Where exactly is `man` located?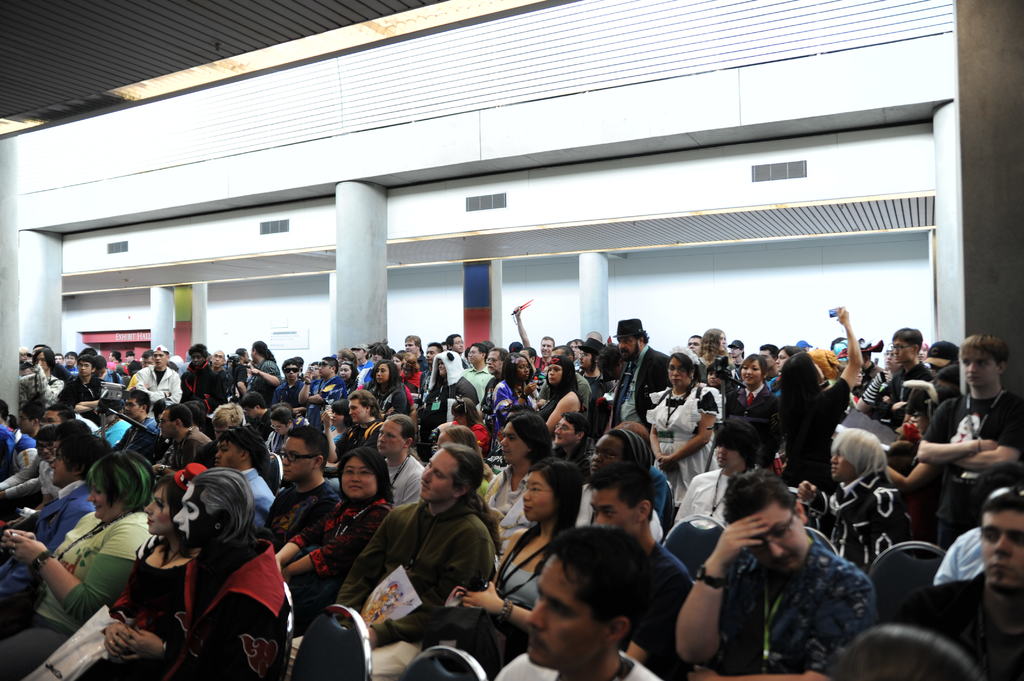
Its bounding box is crop(357, 435, 508, 656).
